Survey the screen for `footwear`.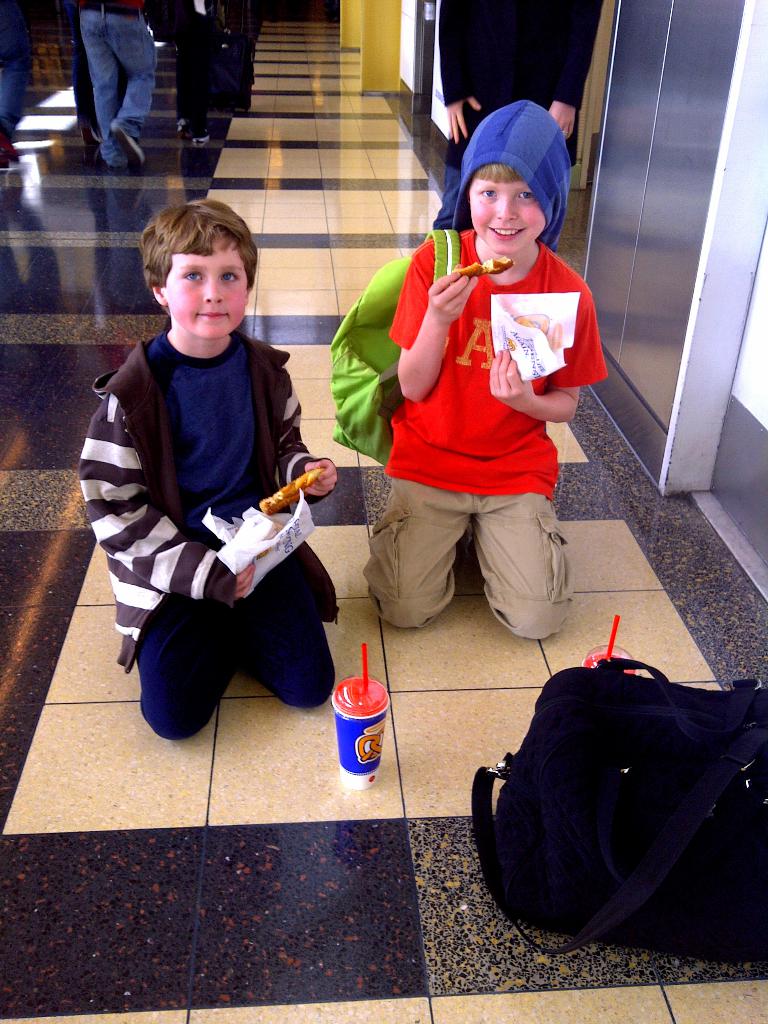
Survey found: (191,127,214,141).
